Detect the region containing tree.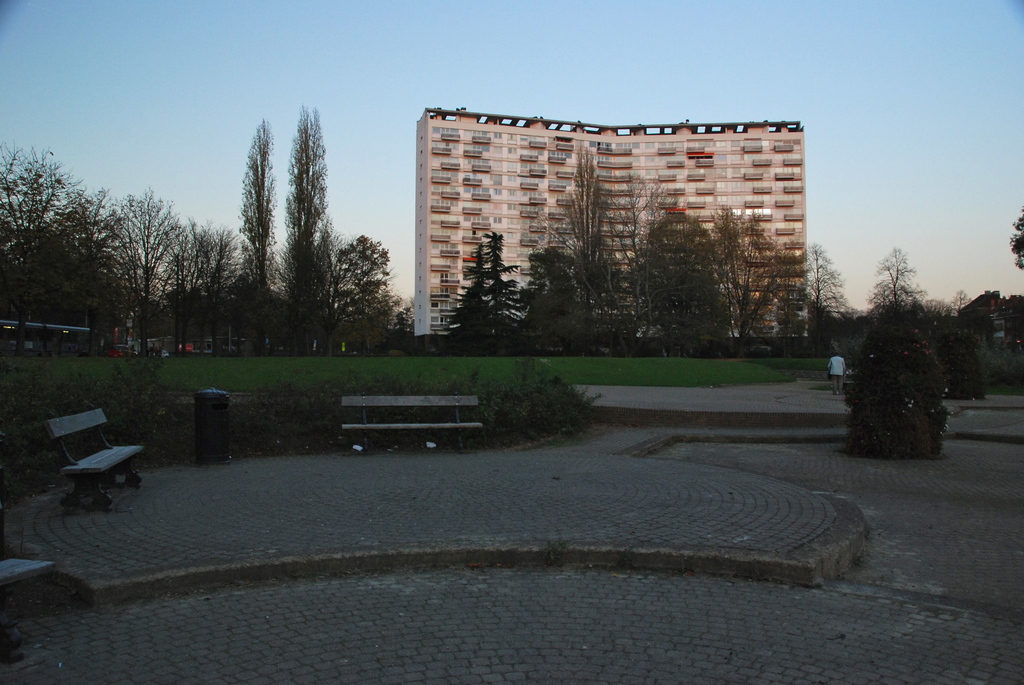
{"x1": 232, "y1": 115, "x2": 280, "y2": 360}.
